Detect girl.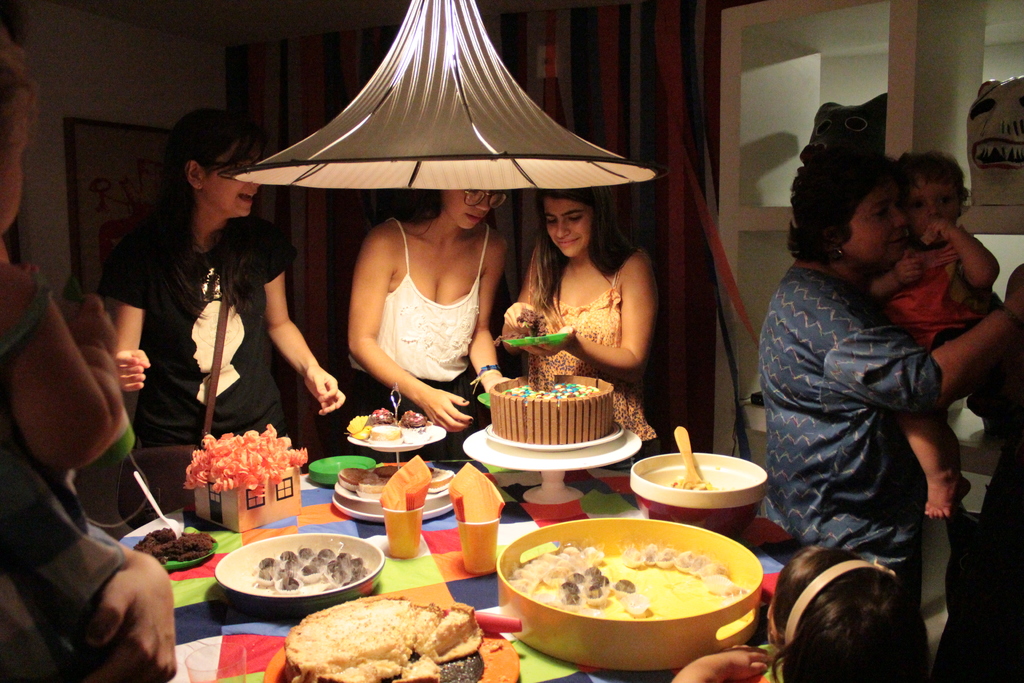
Detected at bbox(331, 176, 532, 463).
